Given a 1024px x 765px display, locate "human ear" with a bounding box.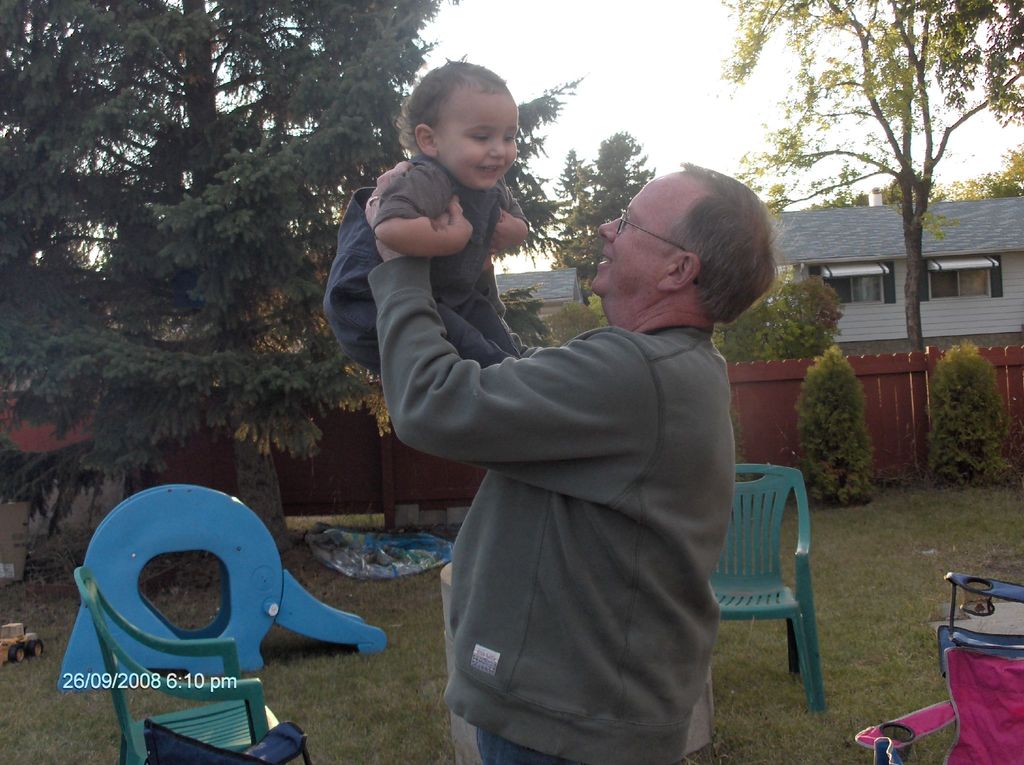
Located: {"x1": 659, "y1": 254, "x2": 698, "y2": 288}.
